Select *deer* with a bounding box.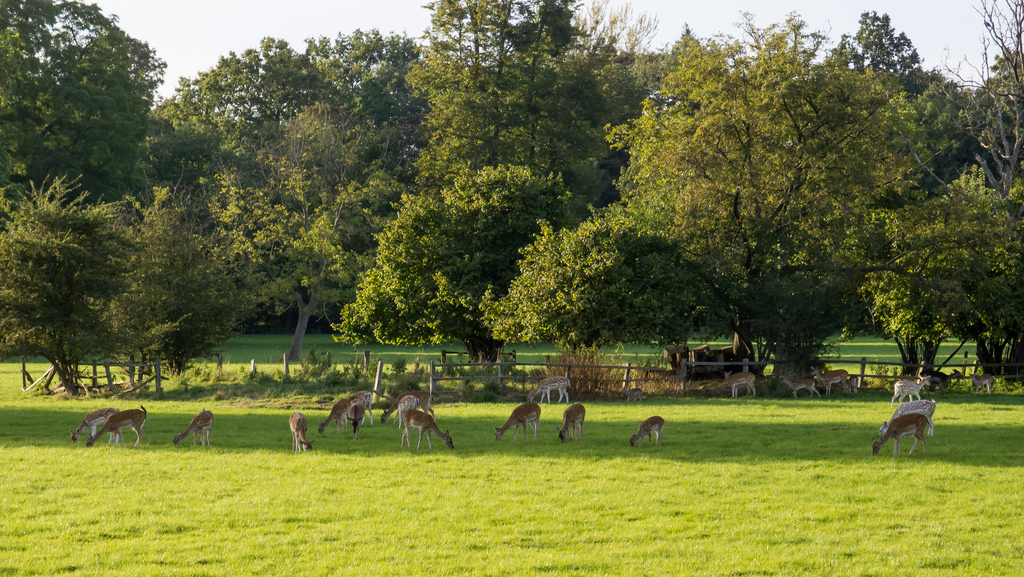
bbox(351, 407, 364, 439).
